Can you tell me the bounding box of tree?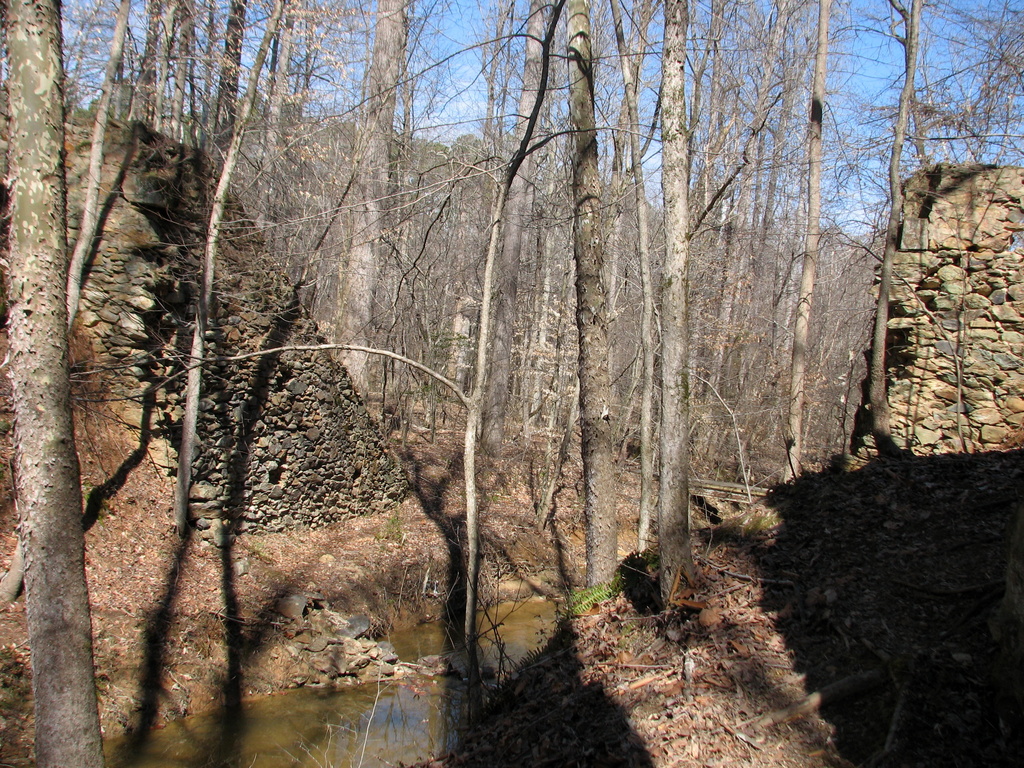
left=62, top=0, right=132, bottom=337.
